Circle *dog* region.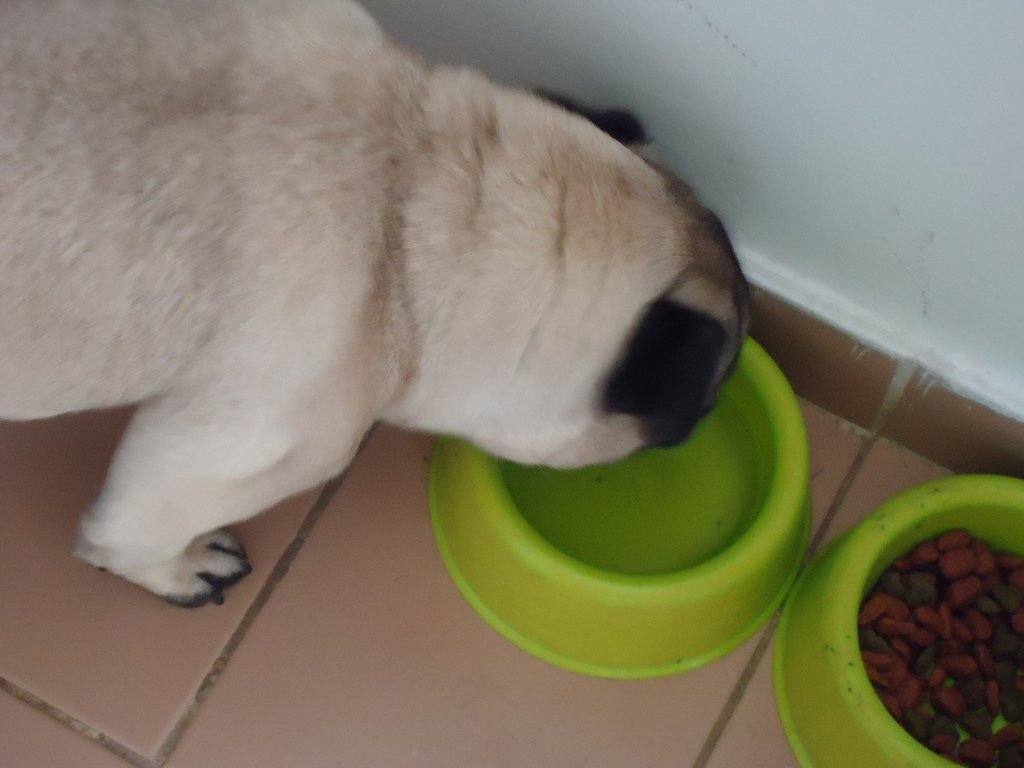
Region: region(0, 0, 751, 605).
